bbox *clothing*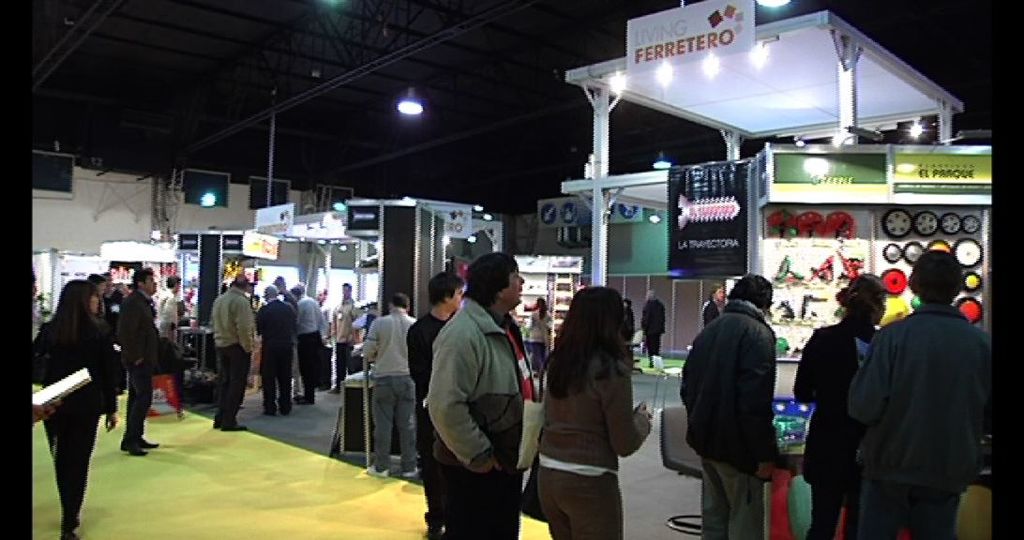
[x1=332, y1=296, x2=361, y2=382]
